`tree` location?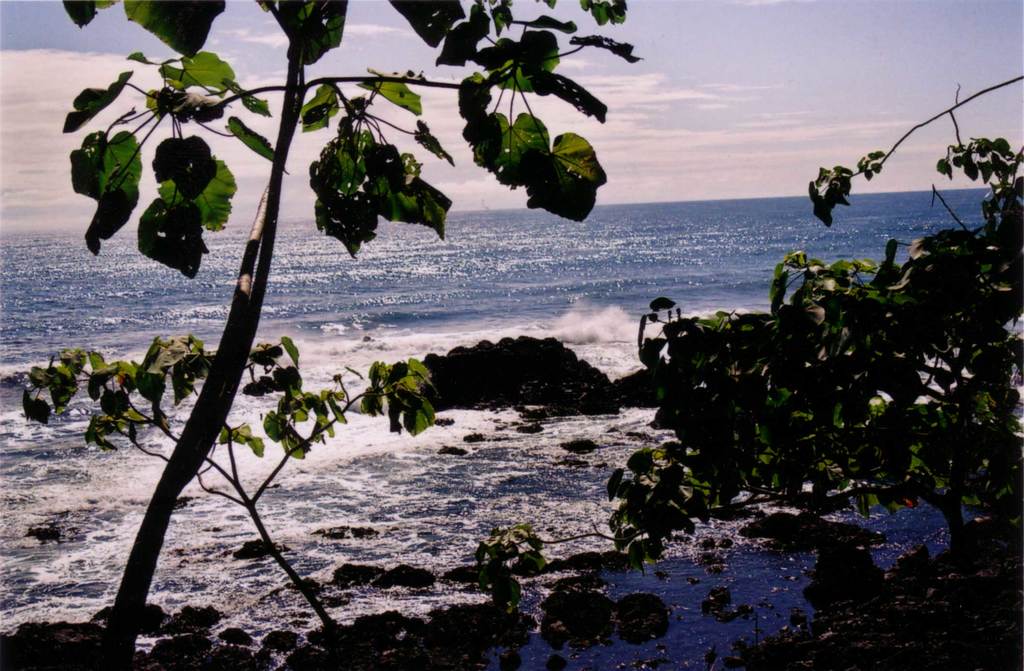
6, 0, 636, 670
